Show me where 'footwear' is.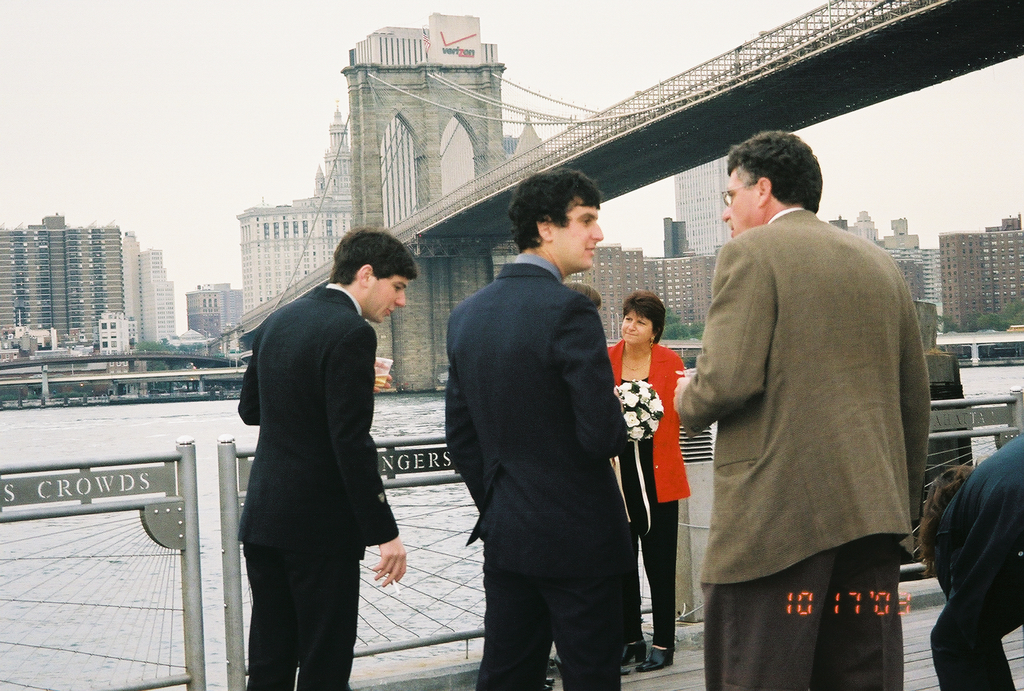
'footwear' is at {"x1": 623, "y1": 642, "x2": 651, "y2": 672}.
